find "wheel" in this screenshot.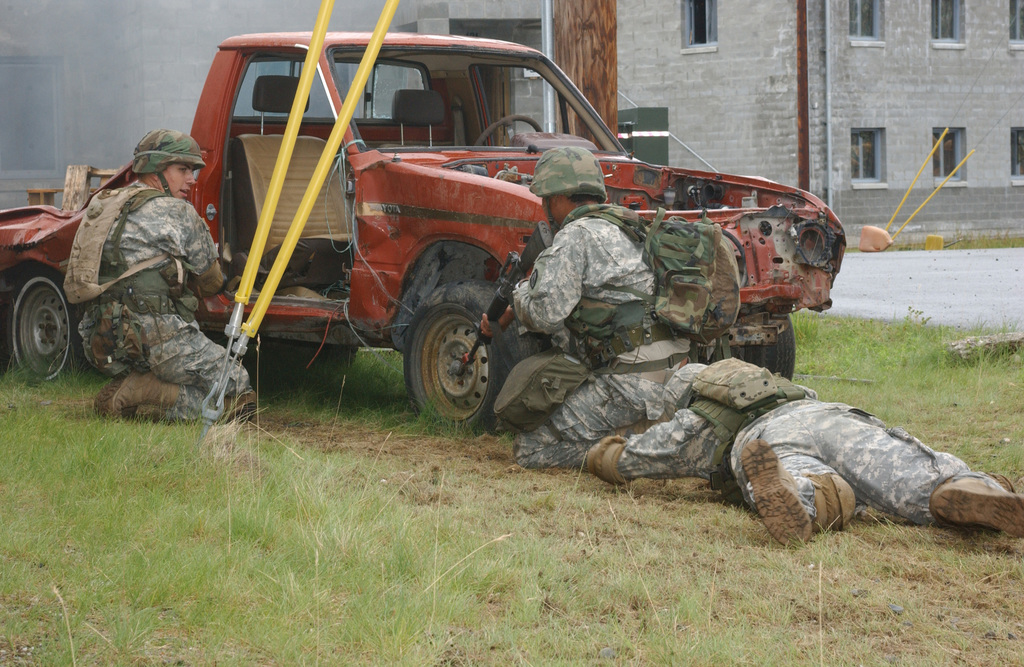
The bounding box for "wheel" is [left=730, top=312, right=792, bottom=377].
